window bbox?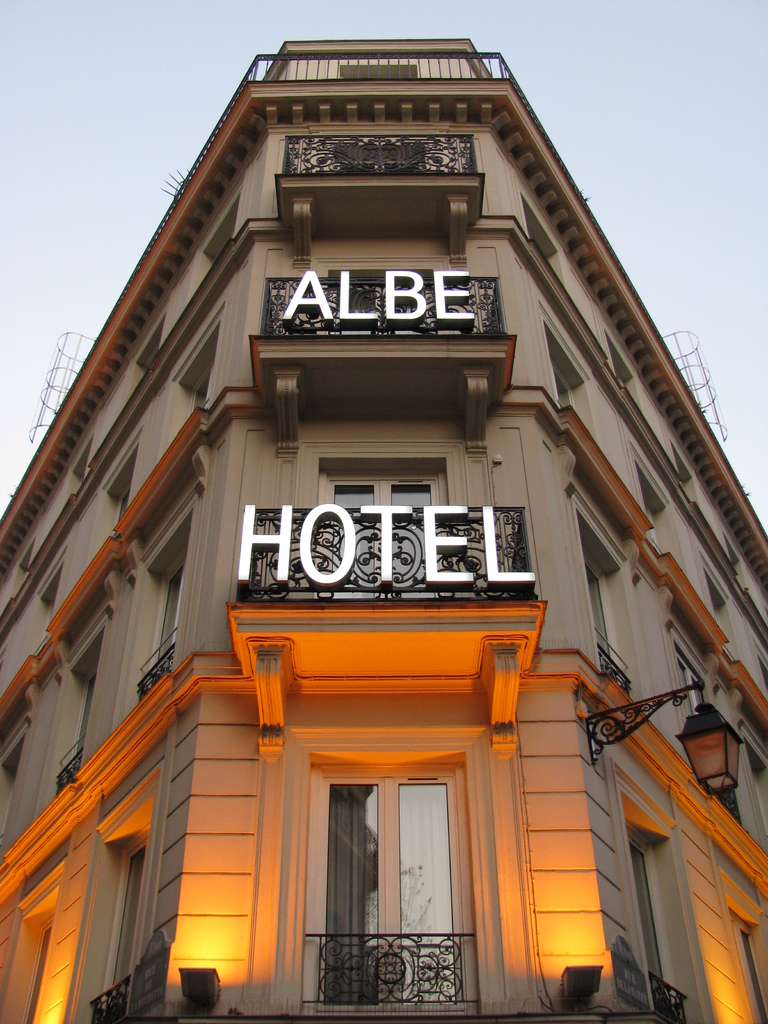
bbox=[20, 909, 53, 1023]
